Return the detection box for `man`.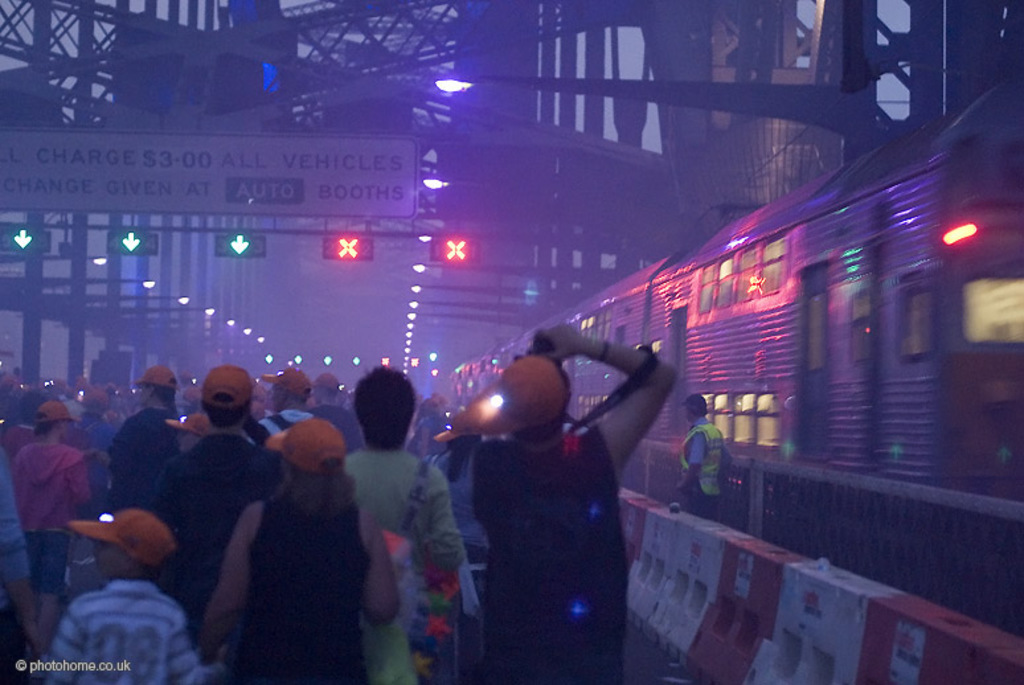
left=308, top=373, right=363, bottom=454.
